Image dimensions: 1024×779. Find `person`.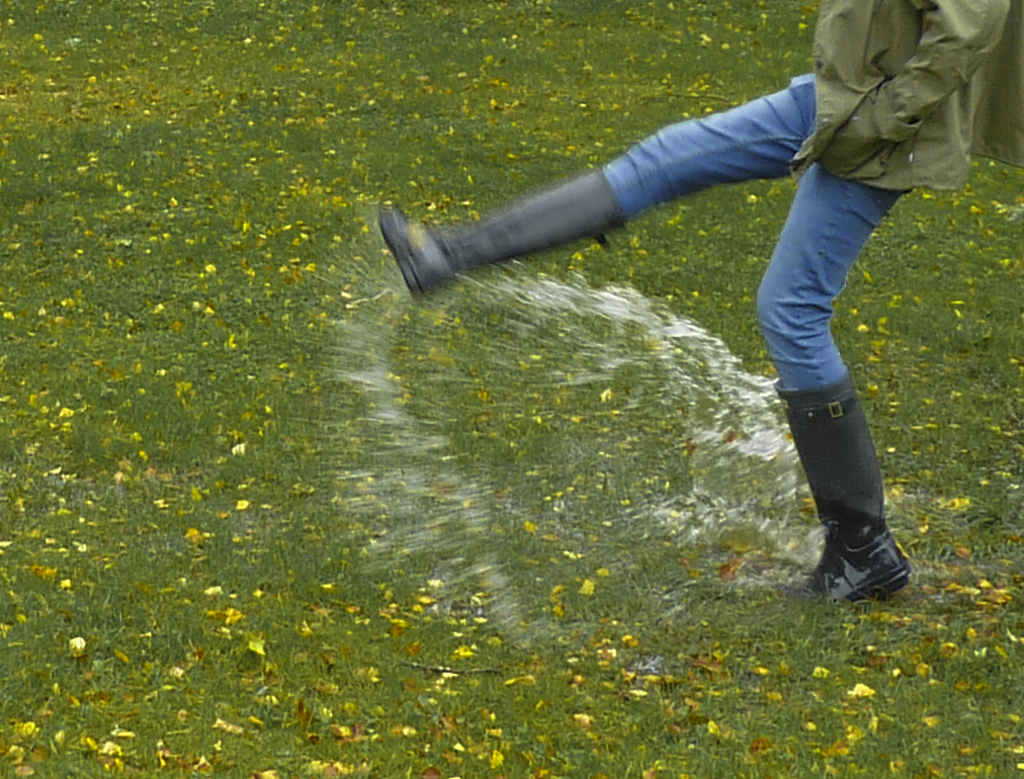
401/5/985/605.
